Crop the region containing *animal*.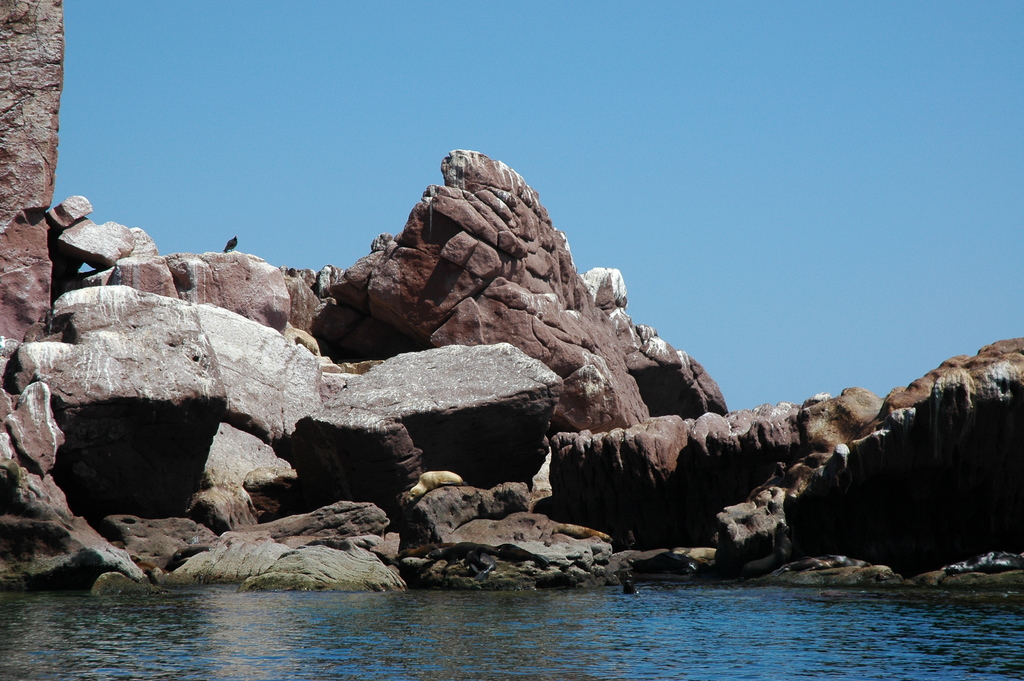
Crop region: crop(222, 232, 239, 252).
